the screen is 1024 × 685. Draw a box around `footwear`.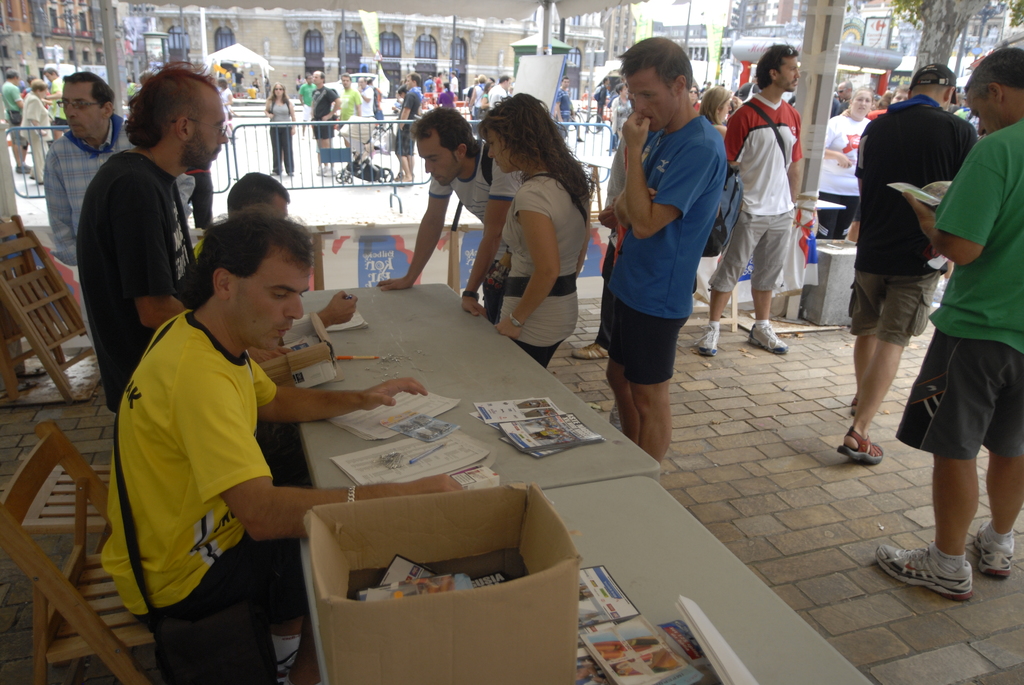
box(697, 326, 723, 356).
